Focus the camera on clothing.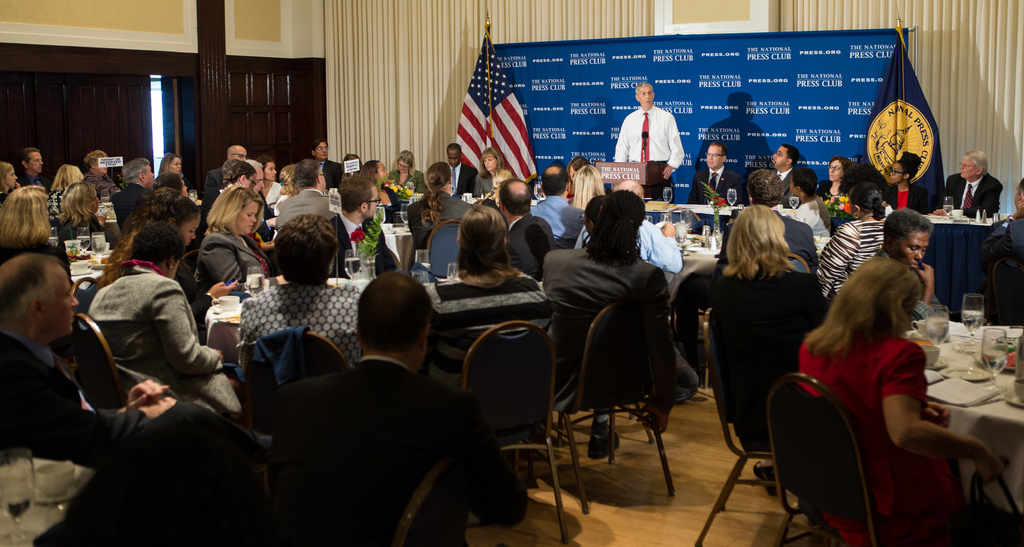
Focus region: BBox(196, 222, 270, 300).
